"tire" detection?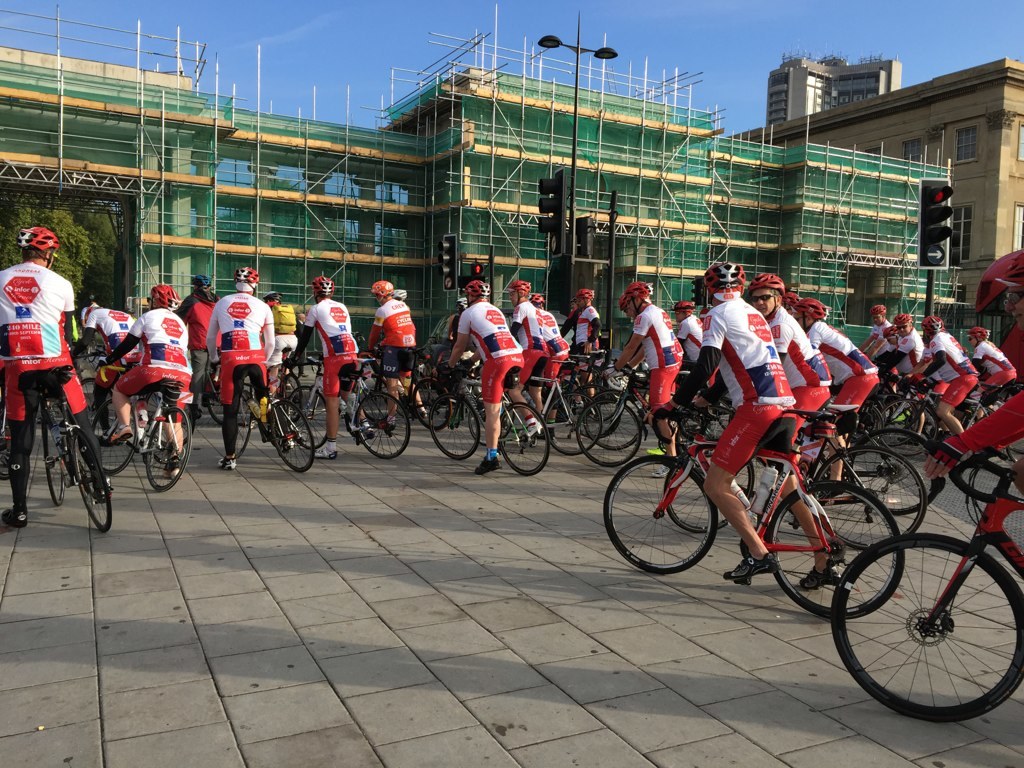
box(354, 392, 409, 457)
